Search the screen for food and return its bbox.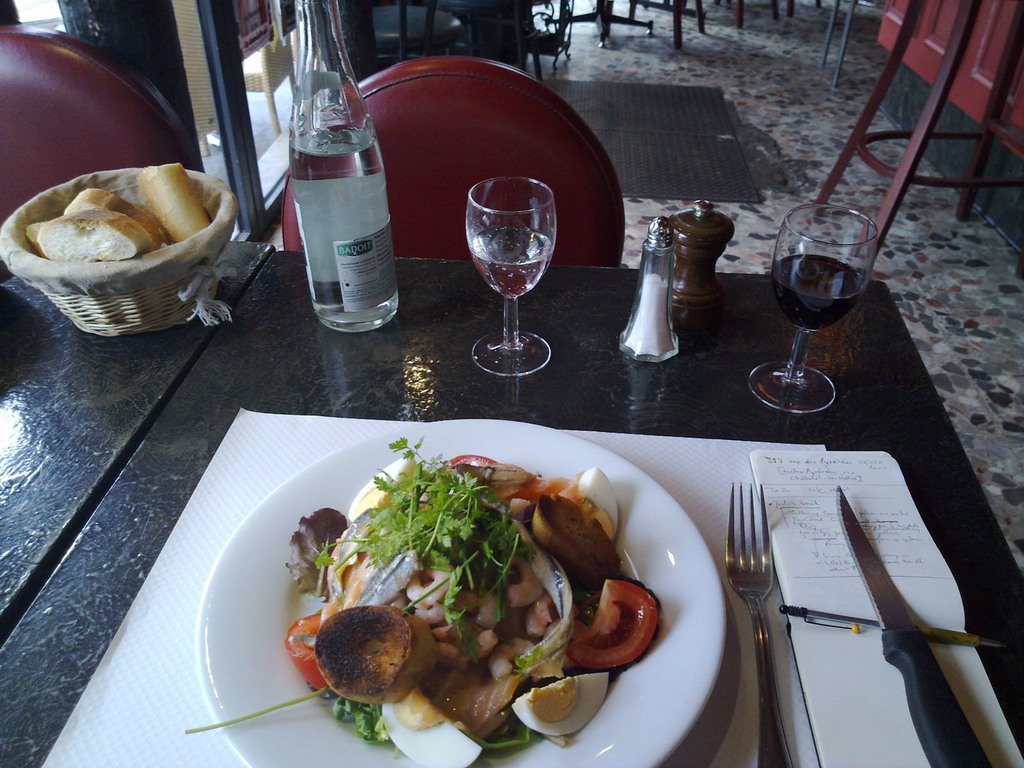
Found: box(24, 220, 46, 260).
